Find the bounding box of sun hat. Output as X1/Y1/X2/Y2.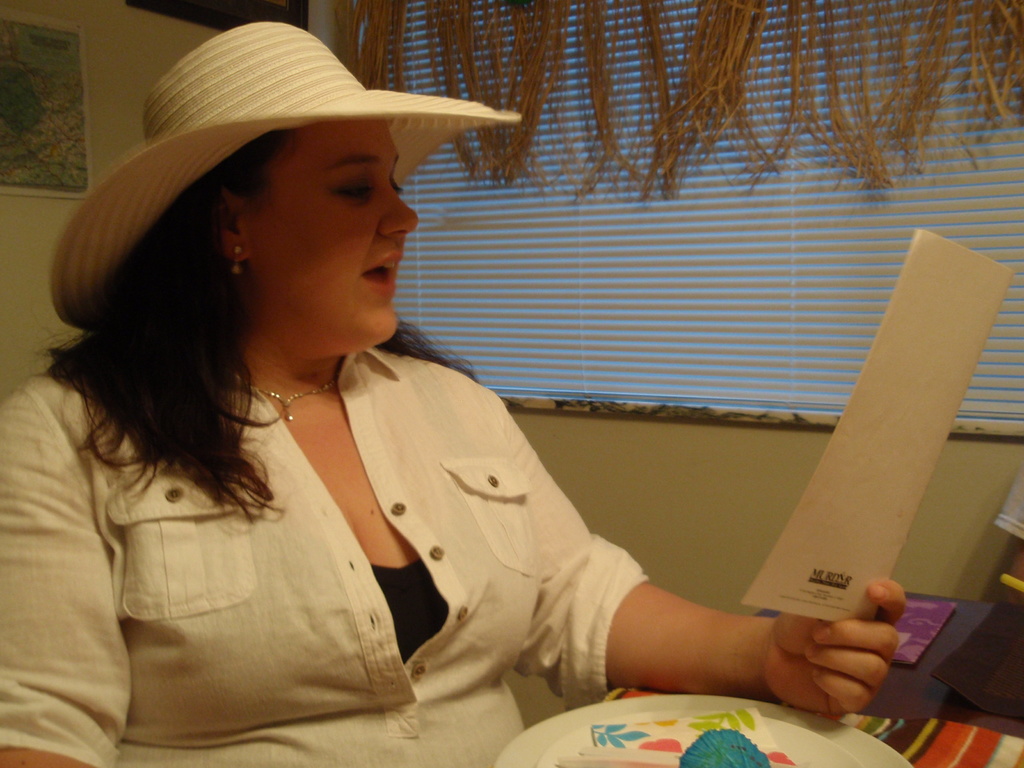
40/20/520/342.
